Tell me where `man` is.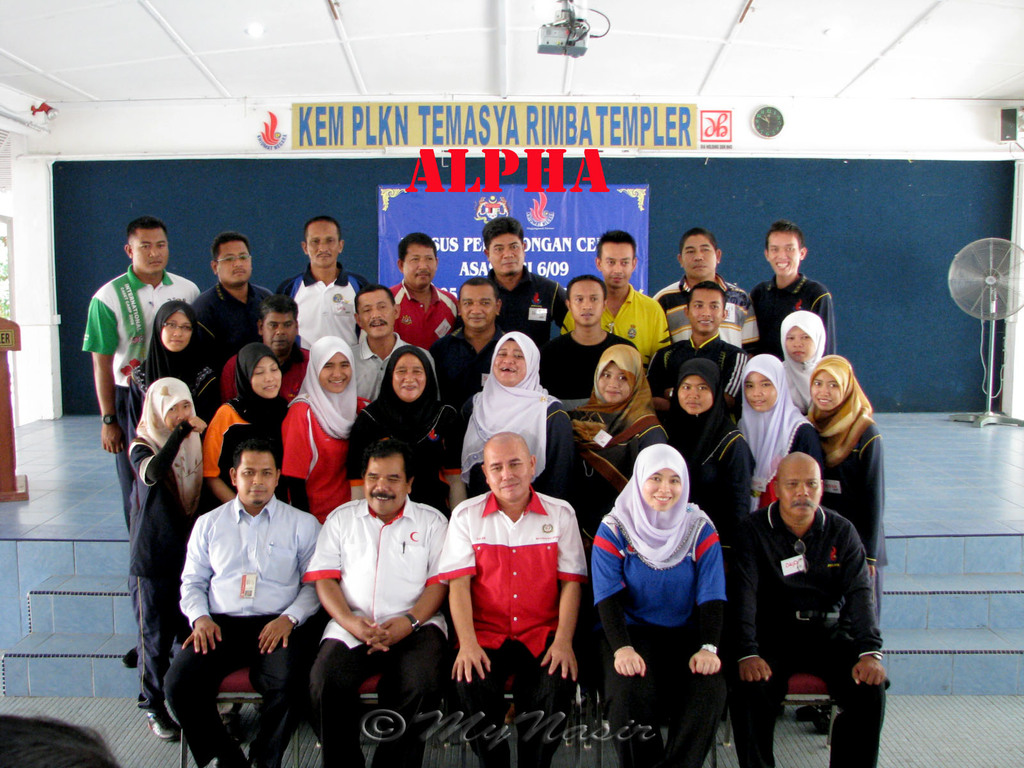
`man` is at (x1=435, y1=278, x2=508, y2=414).
